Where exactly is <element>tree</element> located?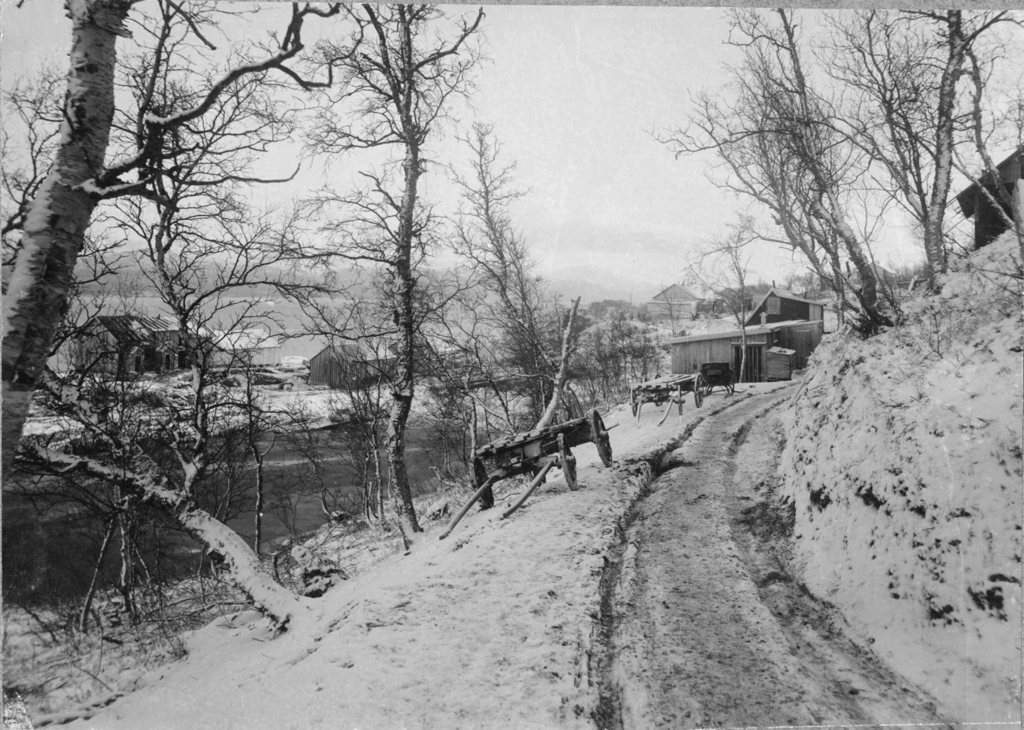
Its bounding box is [663, 220, 762, 402].
